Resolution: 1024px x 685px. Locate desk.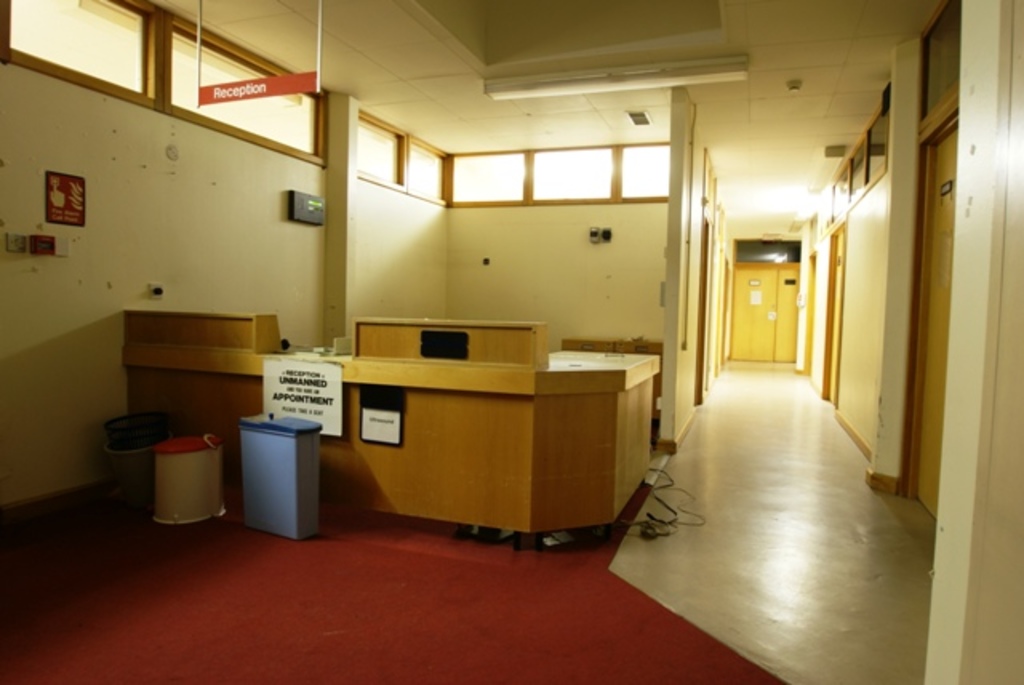
[309, 315, 654, 557].
